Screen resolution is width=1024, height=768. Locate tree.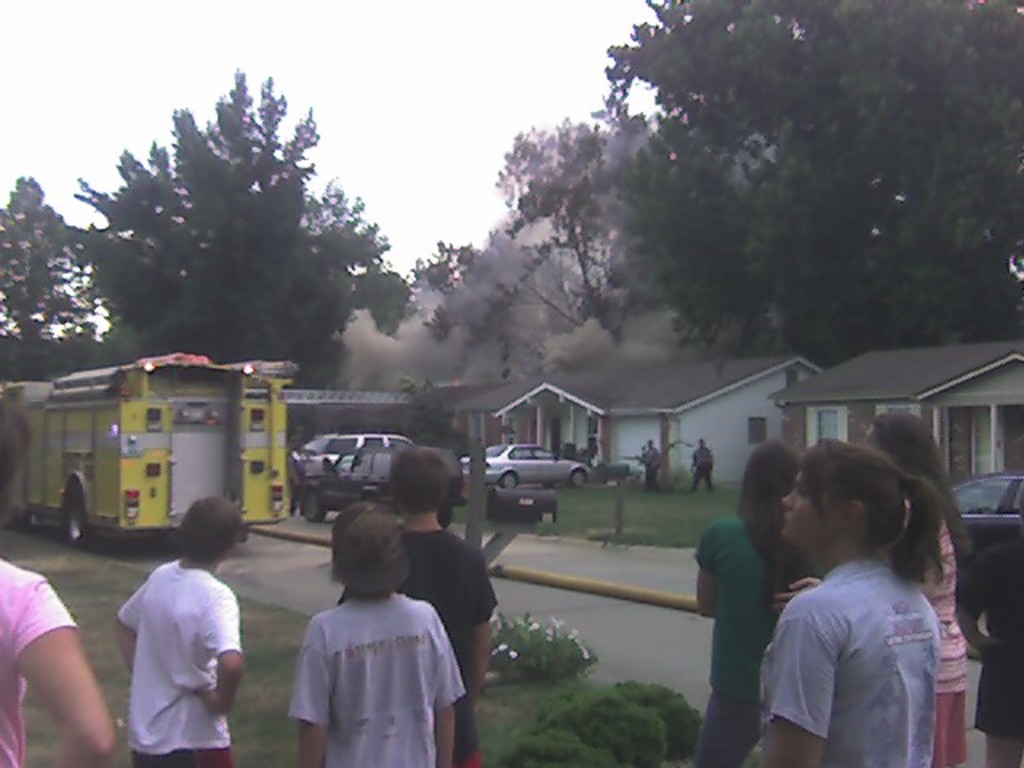
box=[522, 10, 1016, 362].
